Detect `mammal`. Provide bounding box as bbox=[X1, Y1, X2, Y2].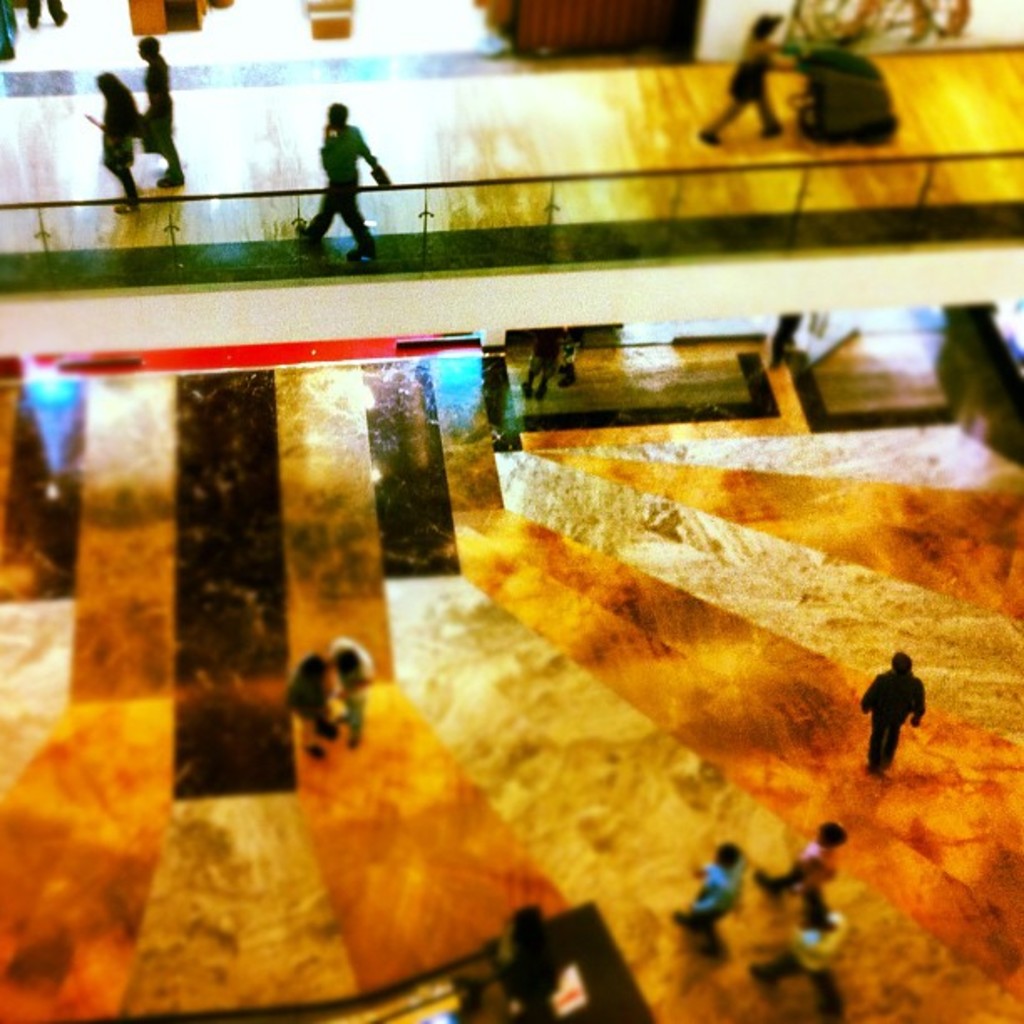
bbox=[303, 99, 376, 256].
